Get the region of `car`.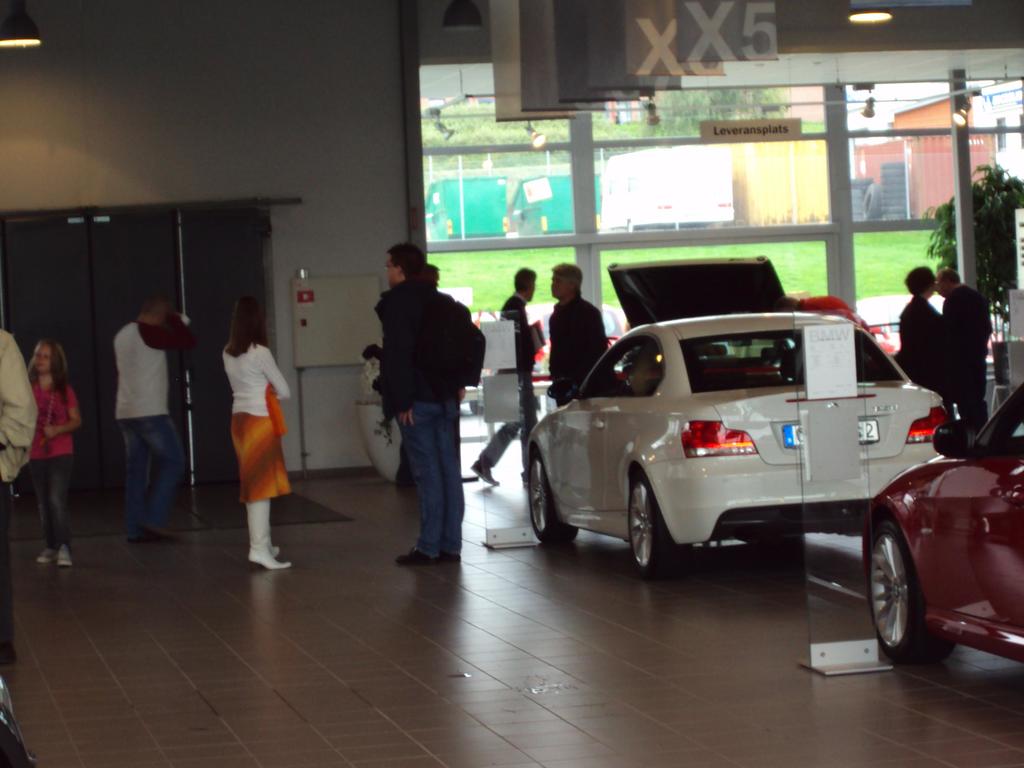
[853,373,1020,655].
